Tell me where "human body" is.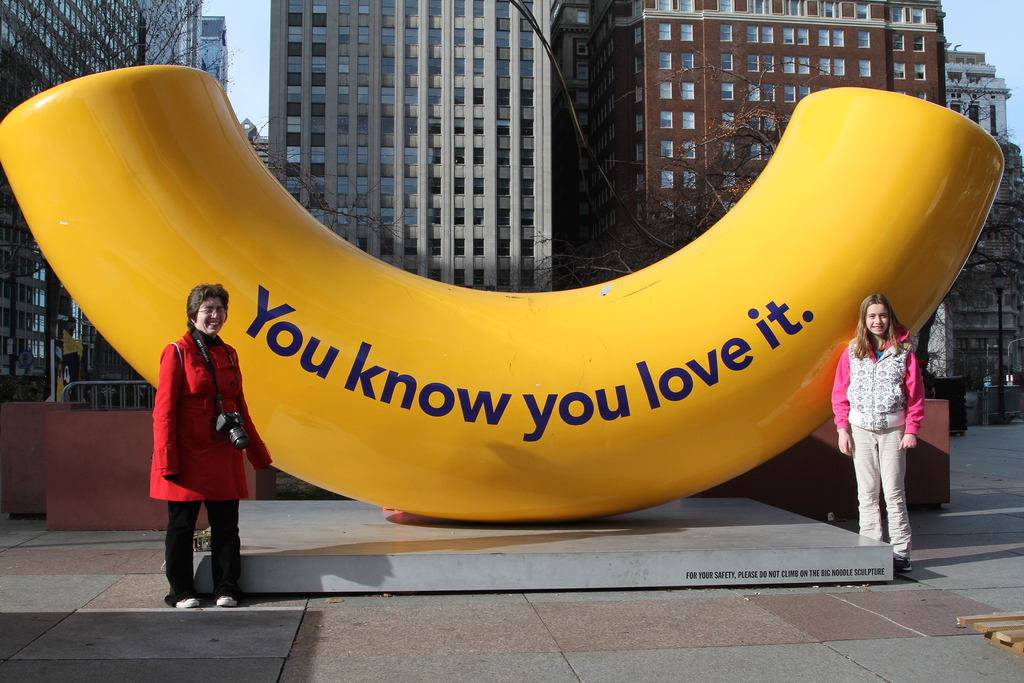
"human body" is at (left=136, top=277, right=253, bottom=600).
